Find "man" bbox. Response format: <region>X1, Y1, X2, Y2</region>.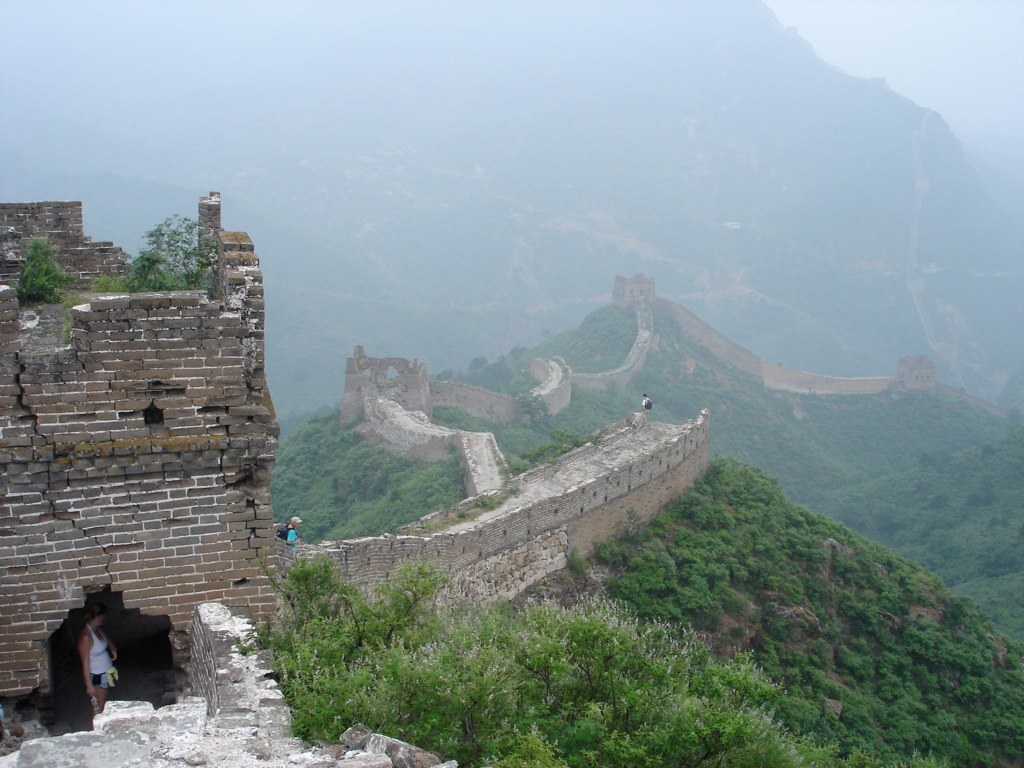
<region>277, 512, 304, 564</region>.
